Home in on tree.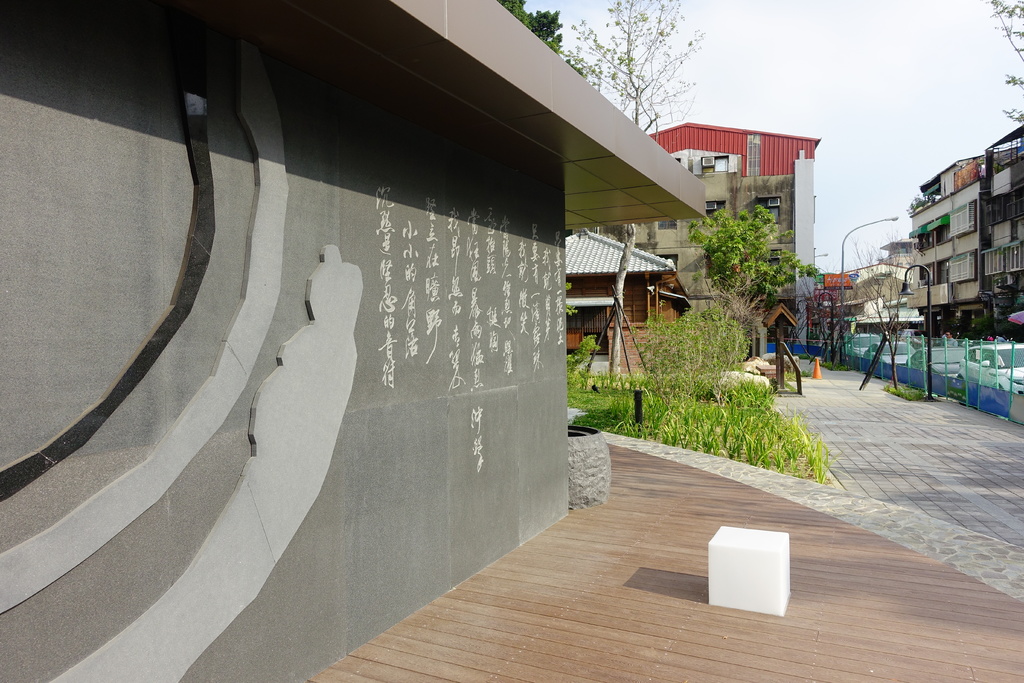
Homed in at pyautogui.locateOnScreen(986, 0, 1023, 126).
